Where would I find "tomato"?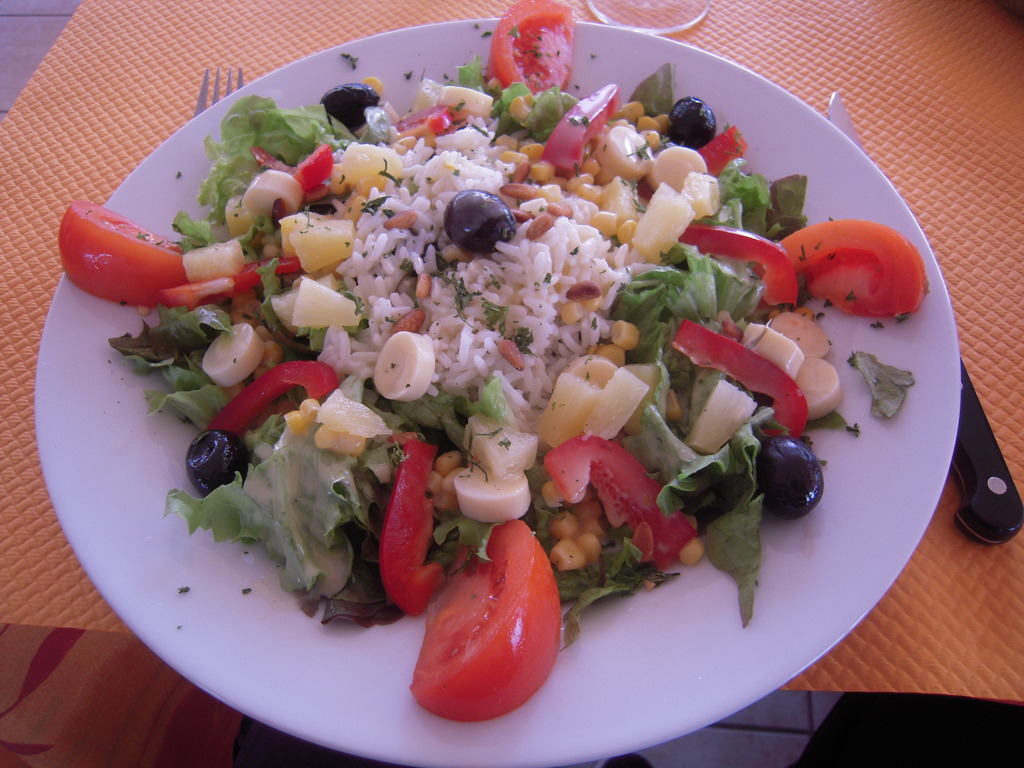
At {"left": 58, "top": 197, "right": 188, "bottom": 307}.
